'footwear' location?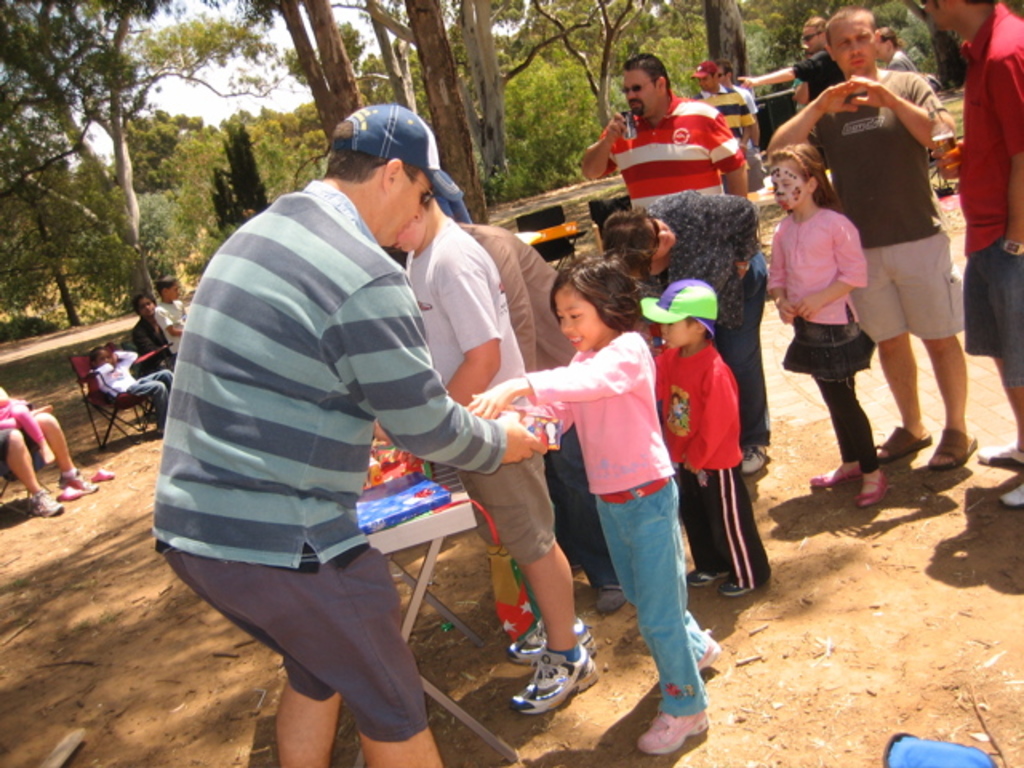
995:438:1022:483
